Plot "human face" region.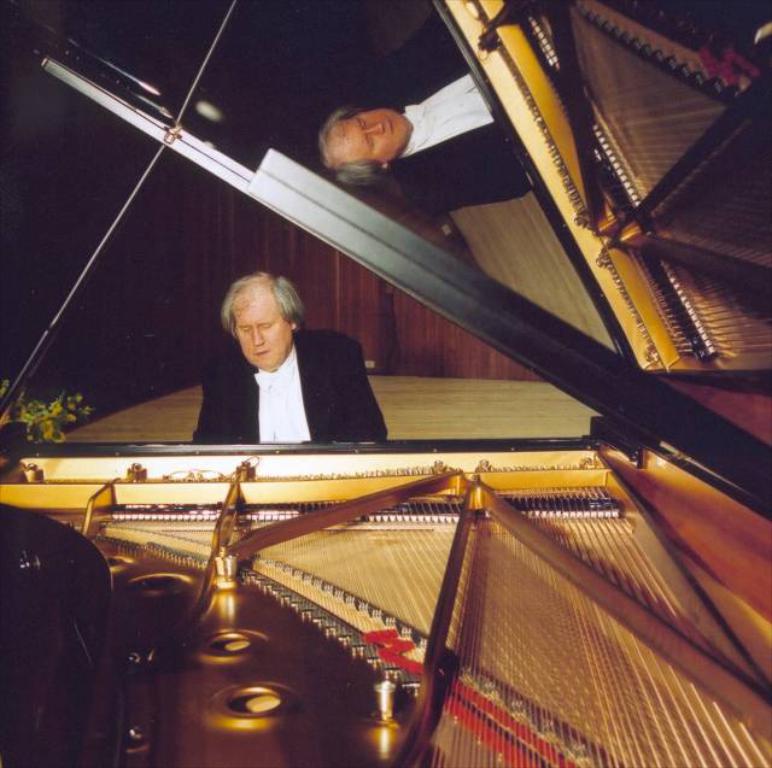
Plotted at {"x1": 333, "y1": 116, "x2": 408, "y2": 160}.
